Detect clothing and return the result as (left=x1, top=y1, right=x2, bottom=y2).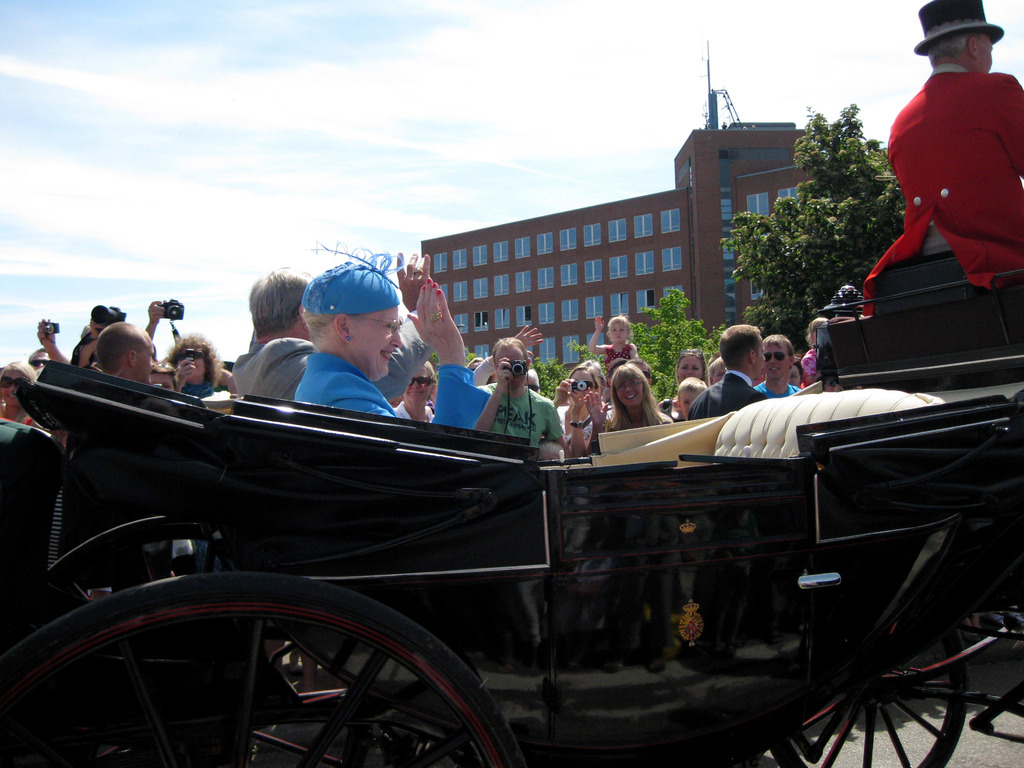
(left=421, top=362, right=503, bottom=433).
